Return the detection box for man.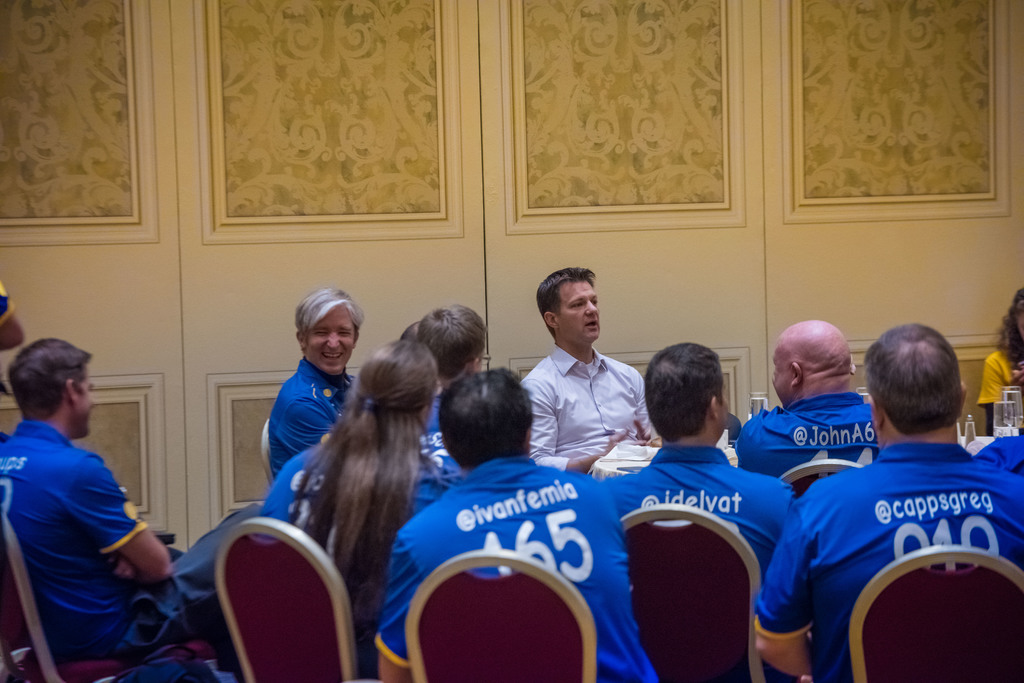
locate(735, 316, 876, 480).
